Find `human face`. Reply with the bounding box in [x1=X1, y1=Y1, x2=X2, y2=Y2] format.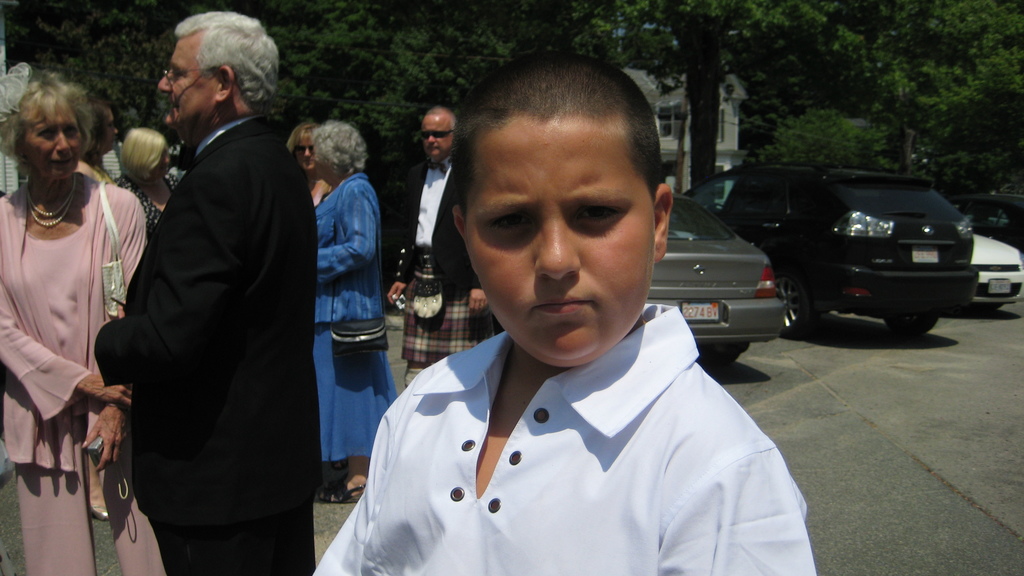
[x1=420, y1=115, x2=449, y2=157].
